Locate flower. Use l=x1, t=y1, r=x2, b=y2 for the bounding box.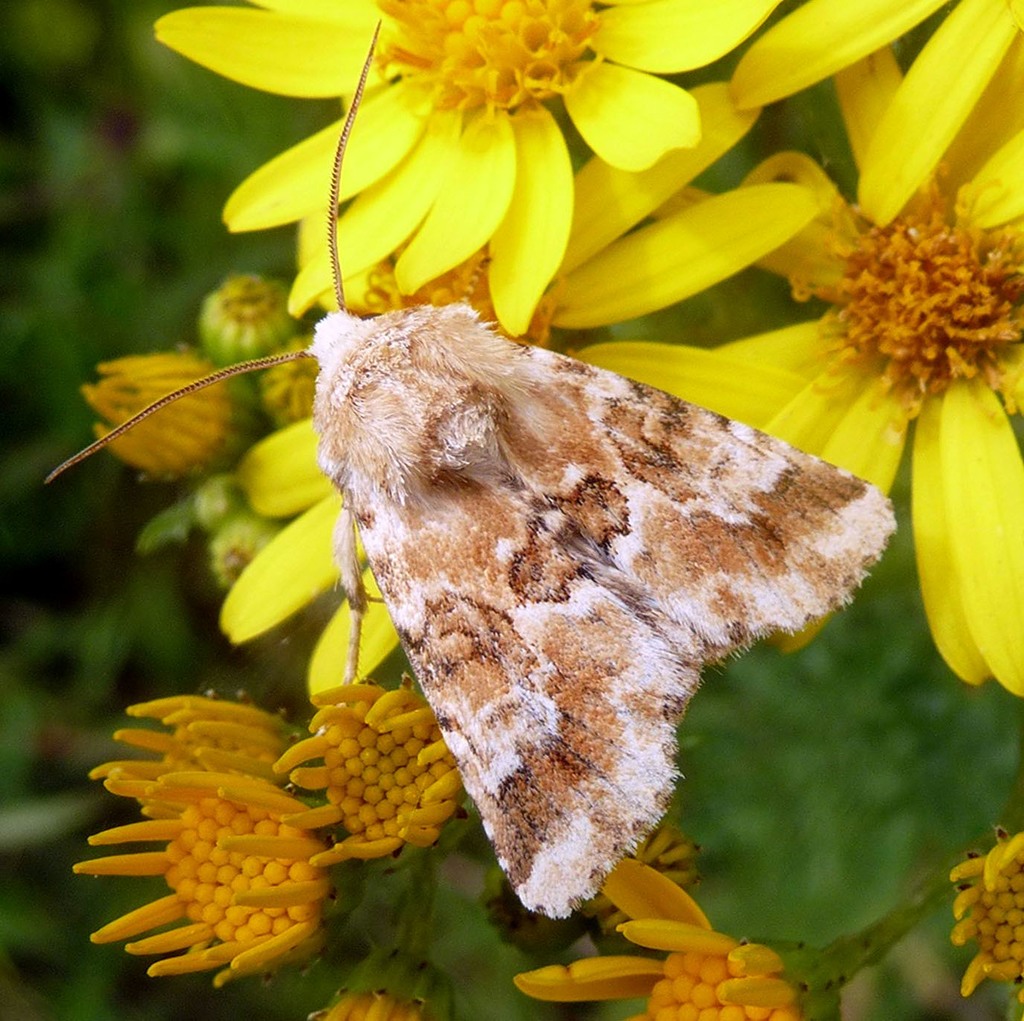
l=79, t=682, r=354, b=1003.
